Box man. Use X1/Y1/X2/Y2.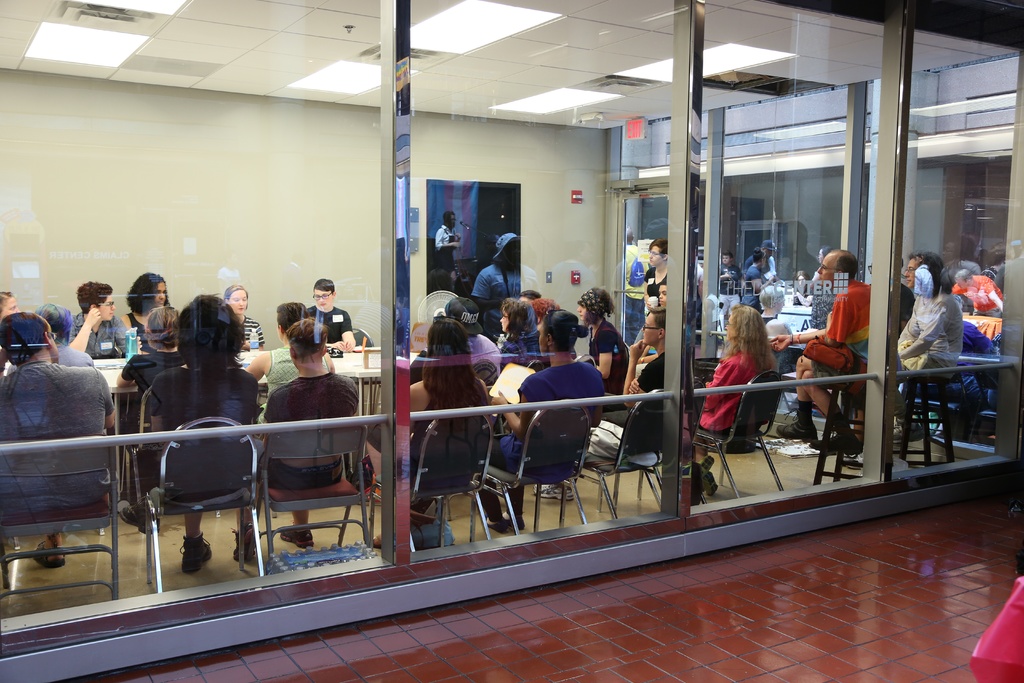
477/304/611/537.
